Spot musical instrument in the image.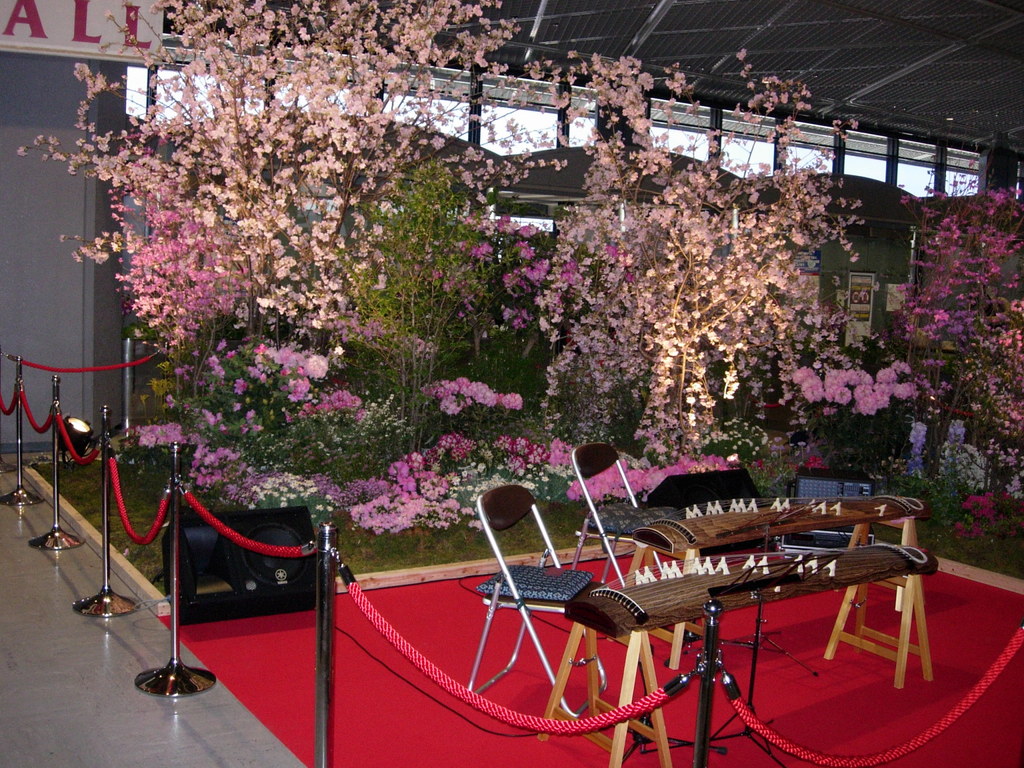
musical instrument found at [566, 539, 940, 646].
